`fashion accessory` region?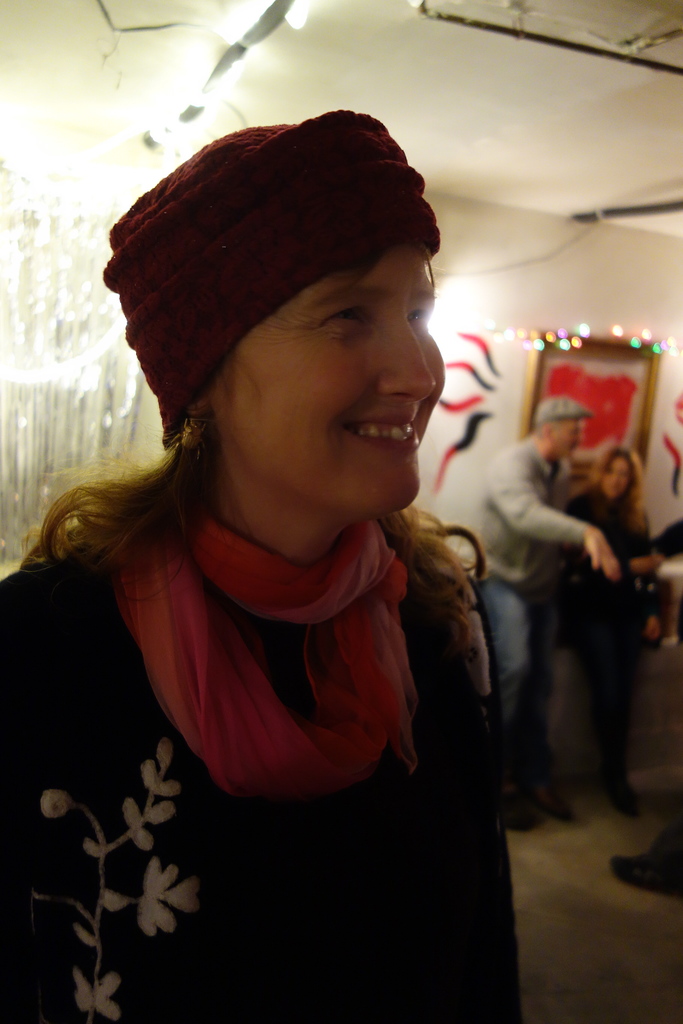
x1=174, y1=407, x2=204, y2=454
